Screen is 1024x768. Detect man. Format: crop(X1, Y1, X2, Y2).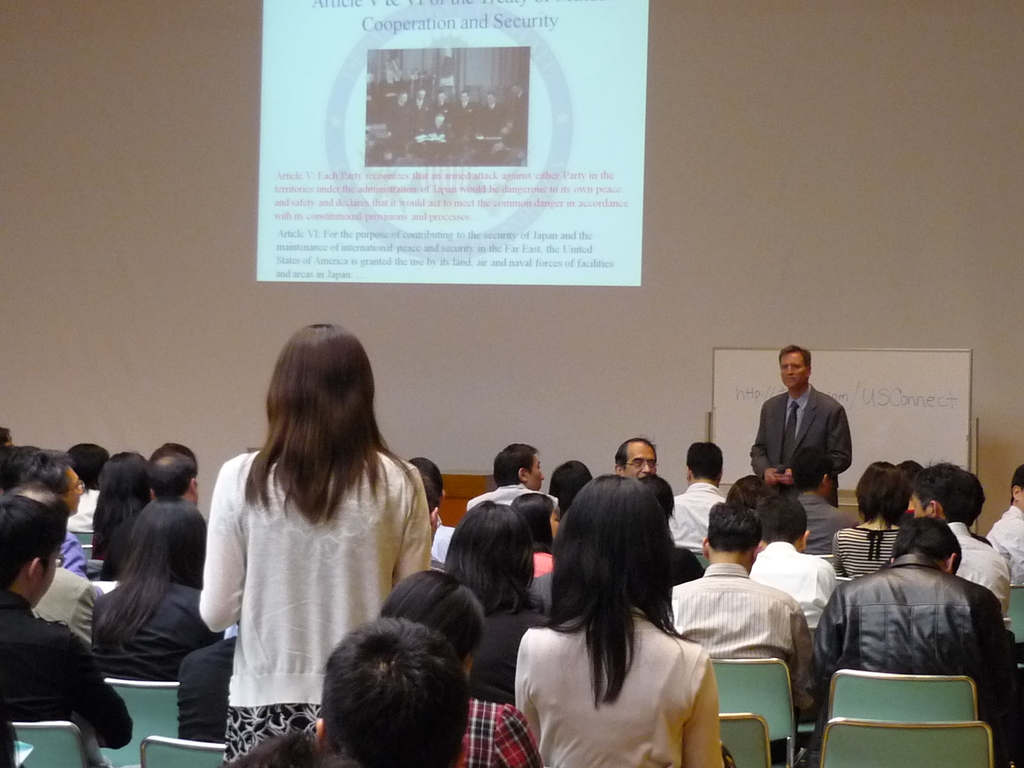
crop(814, 504, 1004, 721).
